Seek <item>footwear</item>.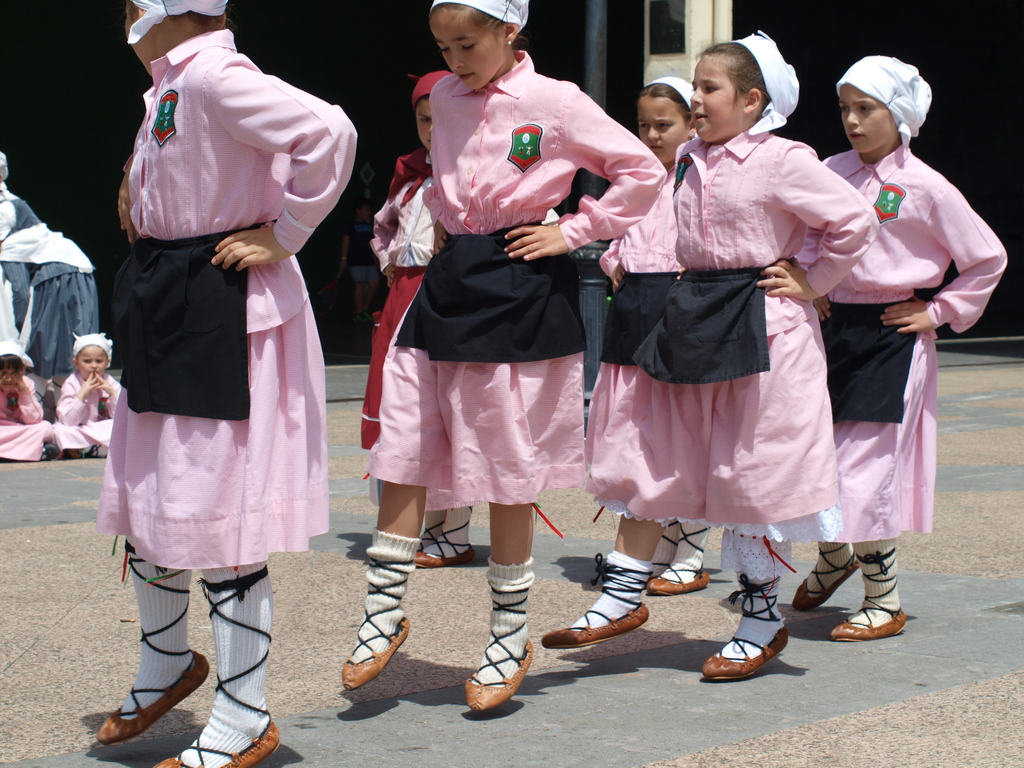
<region>148, 563, 282, 767</region>.
